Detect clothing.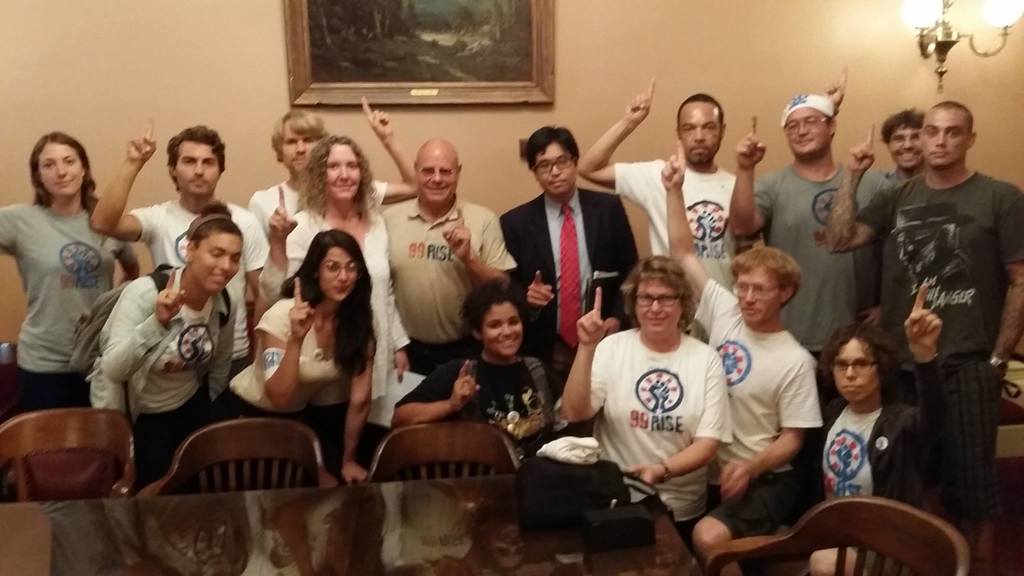
Detected at <region>607, 154, 739, 293</region>.
